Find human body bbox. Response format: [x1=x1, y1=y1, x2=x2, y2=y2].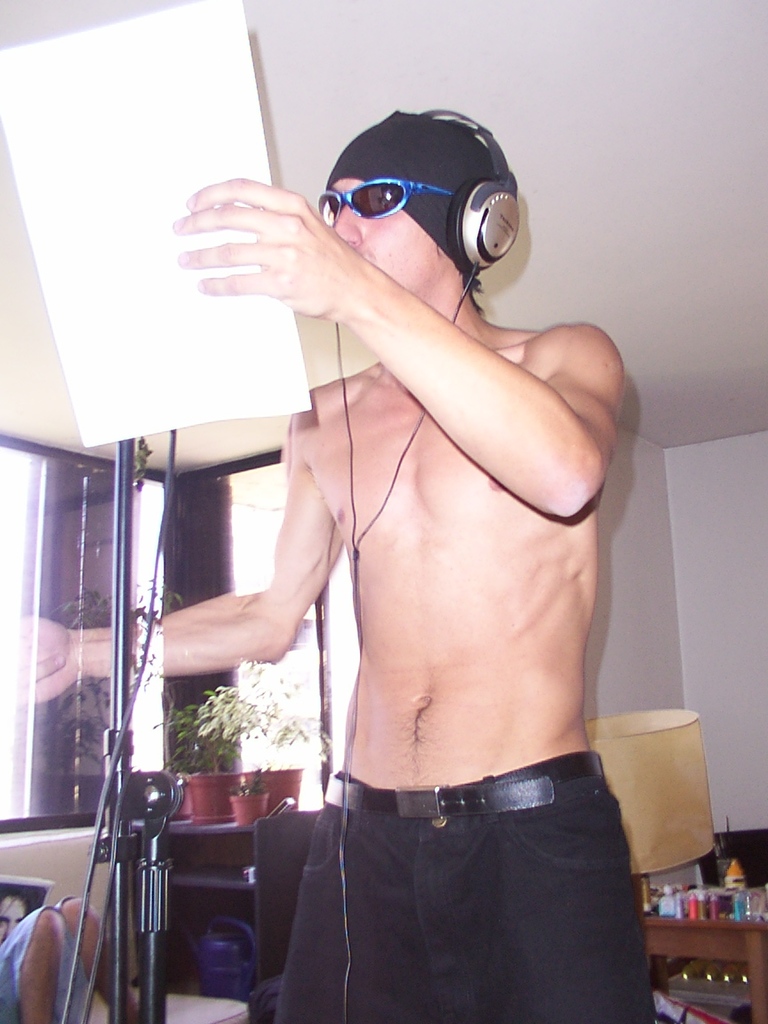
[x1=0, y1=892, x2=142, y2=1023].
